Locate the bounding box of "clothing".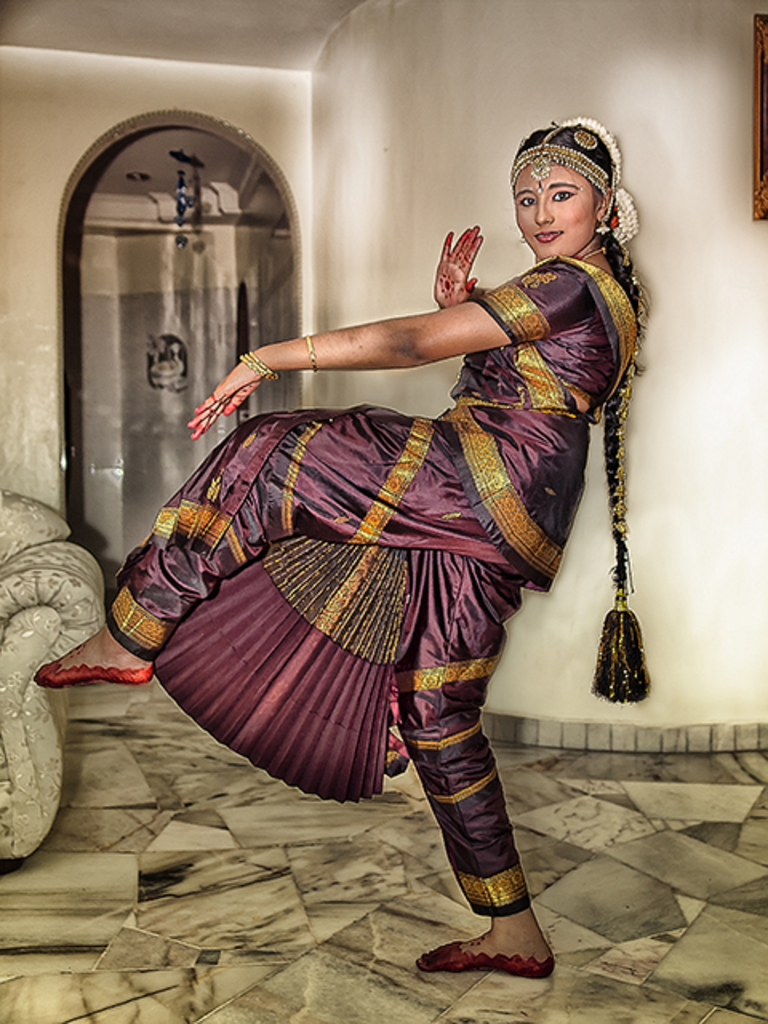
Bounding box: left=120, top=235, right=648, bottom=930.
